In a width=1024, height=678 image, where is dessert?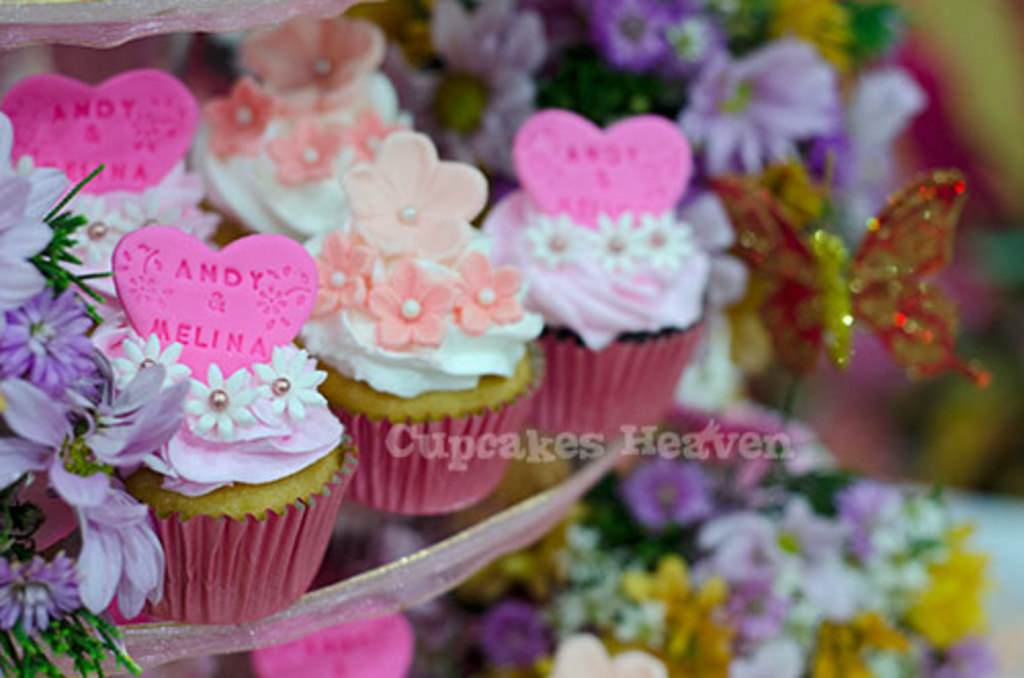
x1=489 y1=115 x2=719 y2=436.
